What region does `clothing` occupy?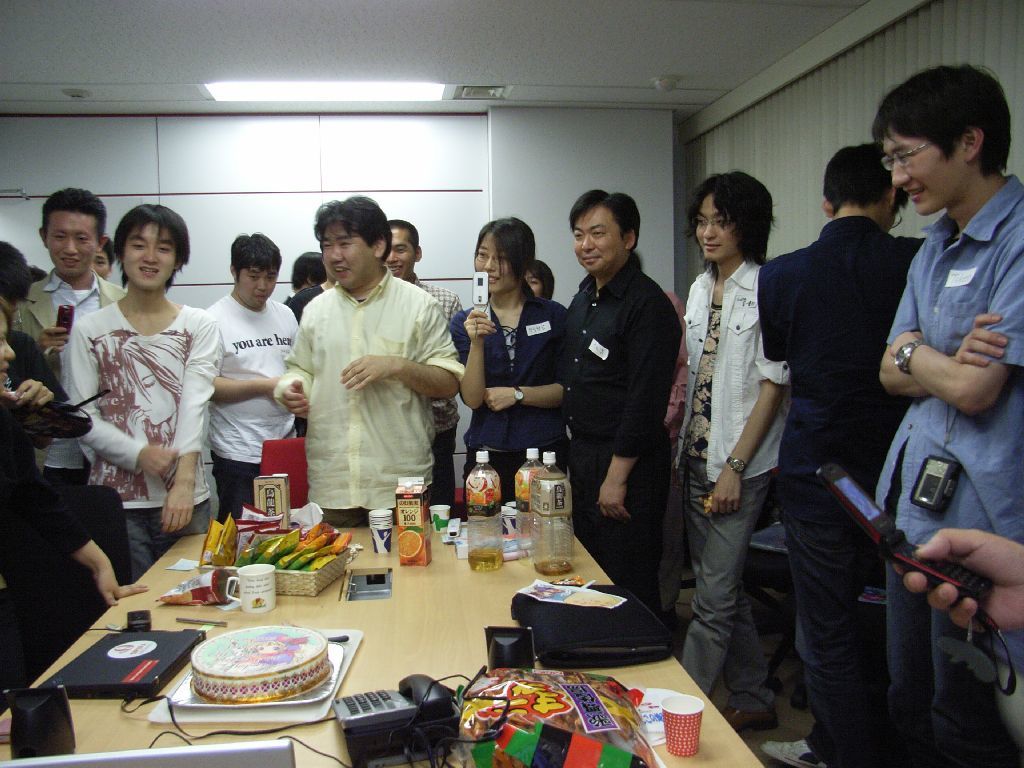
select_region(560, 255, 683, 622).
